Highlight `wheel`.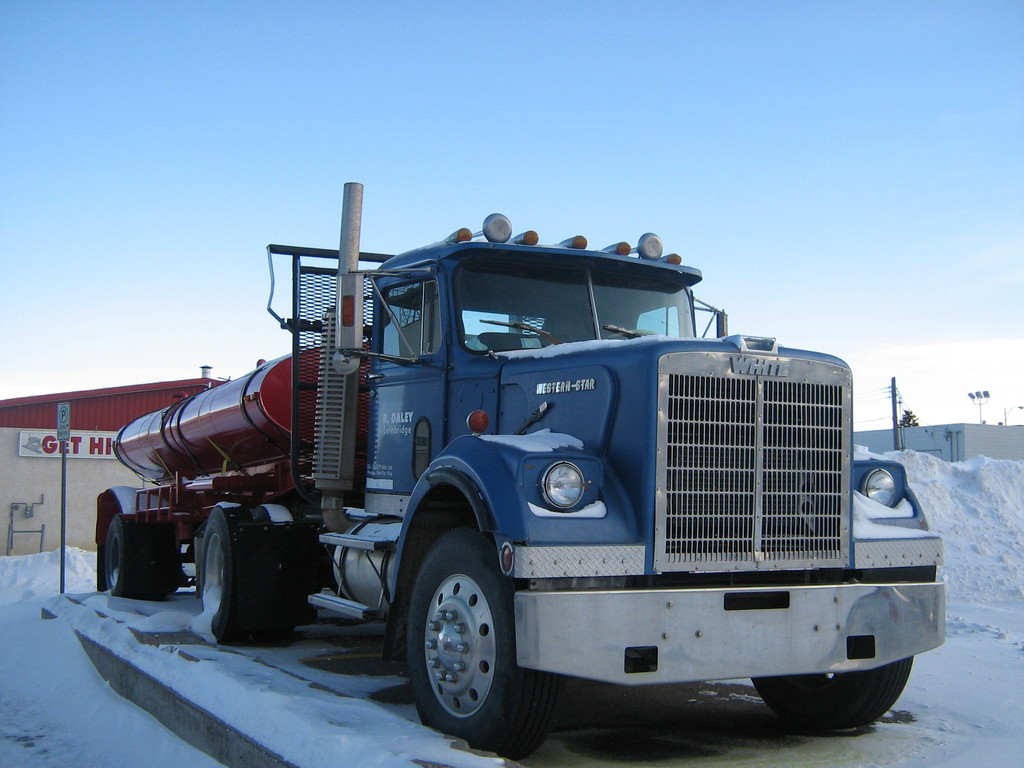
Highlighted region: bbox=[402, 543, 527, 743].
